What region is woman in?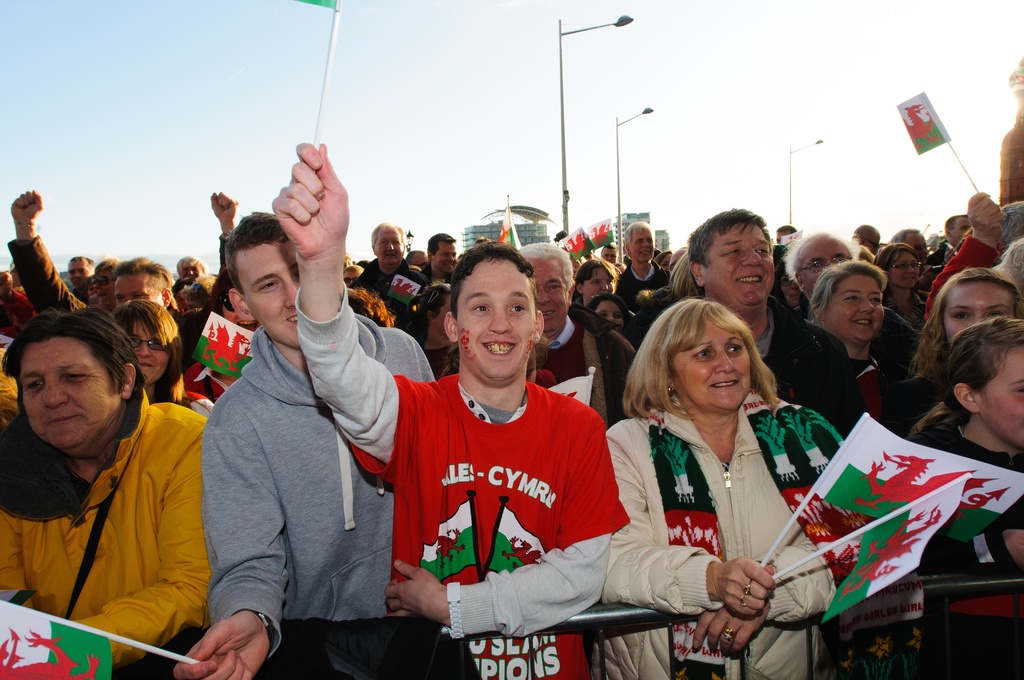
<box>106,294,217,421</box>.
